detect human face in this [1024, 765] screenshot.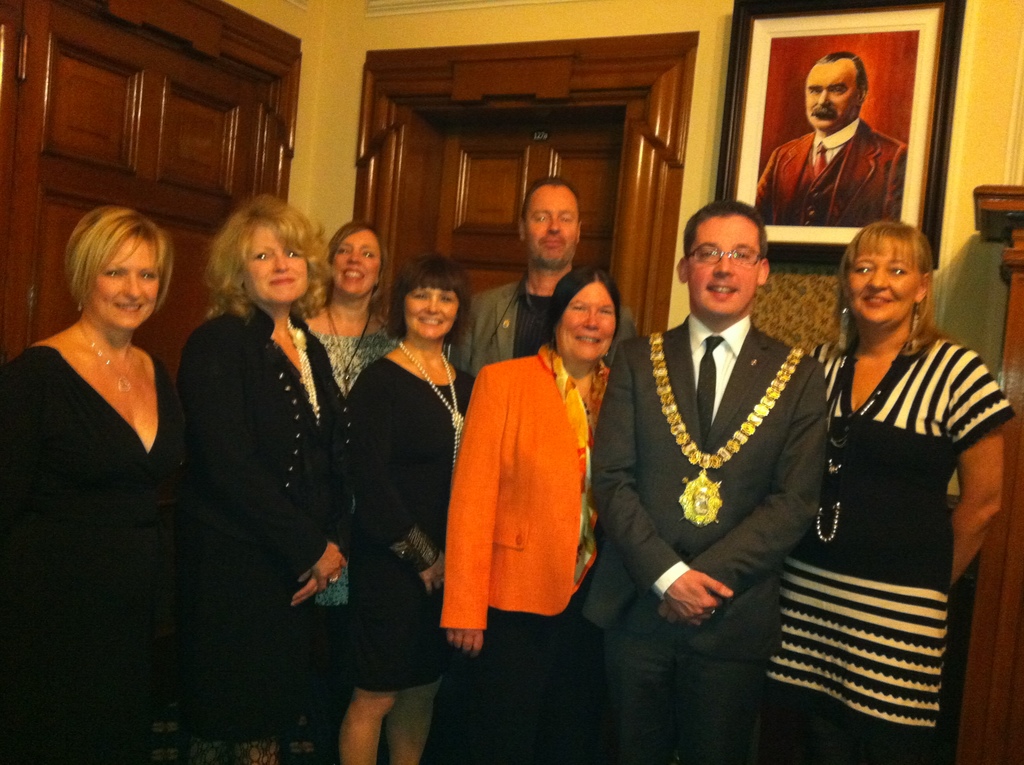
Detection: 525:186:577:264.
